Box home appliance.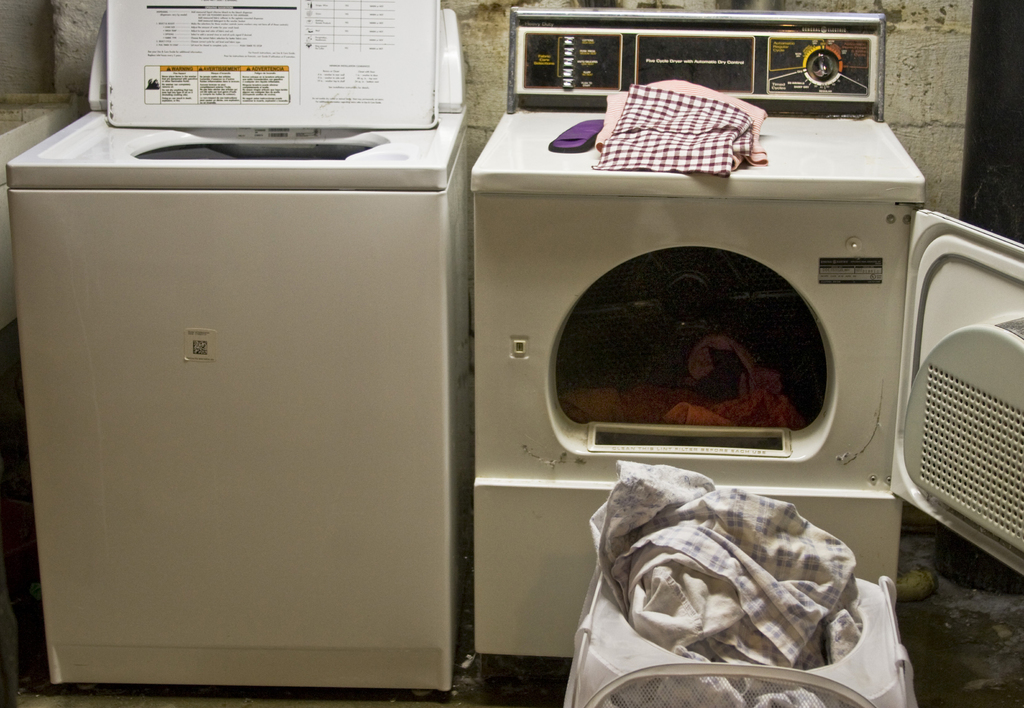
7, 5, 468, 696.
